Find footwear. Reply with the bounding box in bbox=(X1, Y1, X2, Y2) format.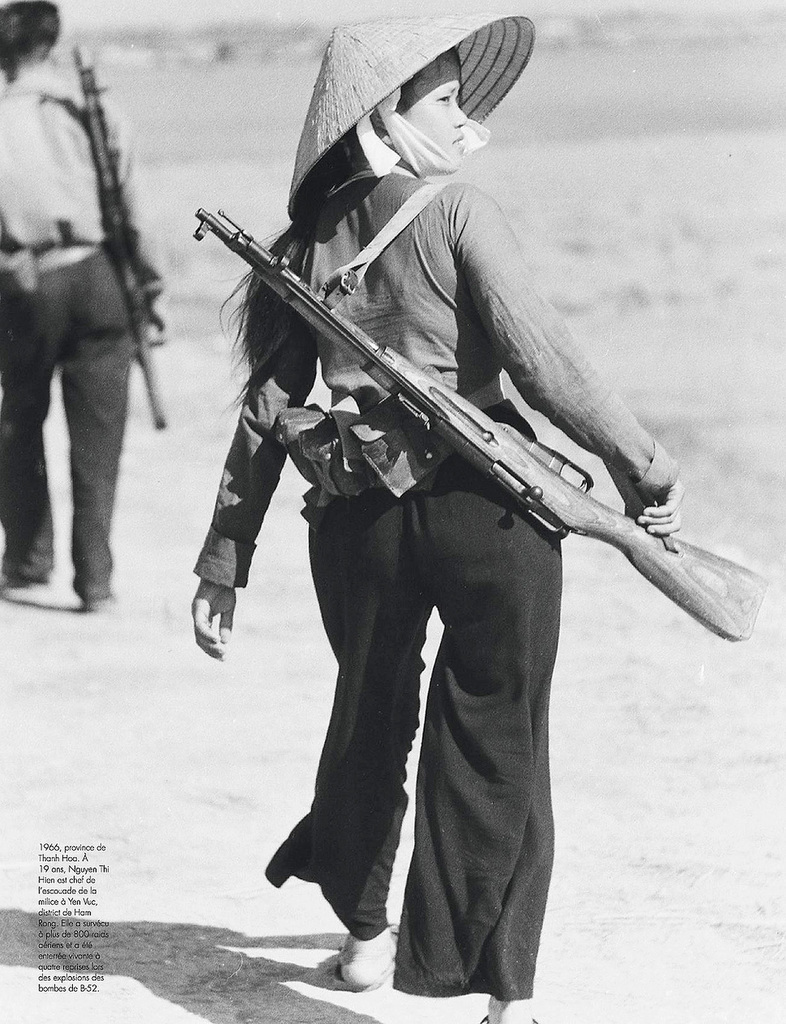
bbox=(85, 594, 118, 610).
